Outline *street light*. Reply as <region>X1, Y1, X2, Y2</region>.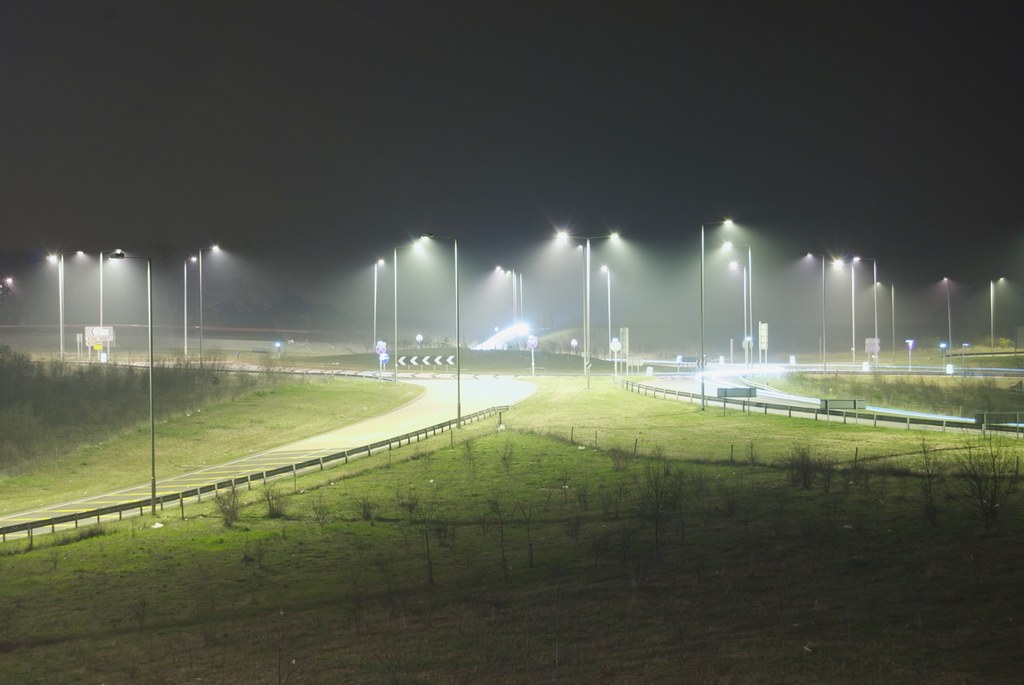
<region>722, 241, 752, 363</region>.
